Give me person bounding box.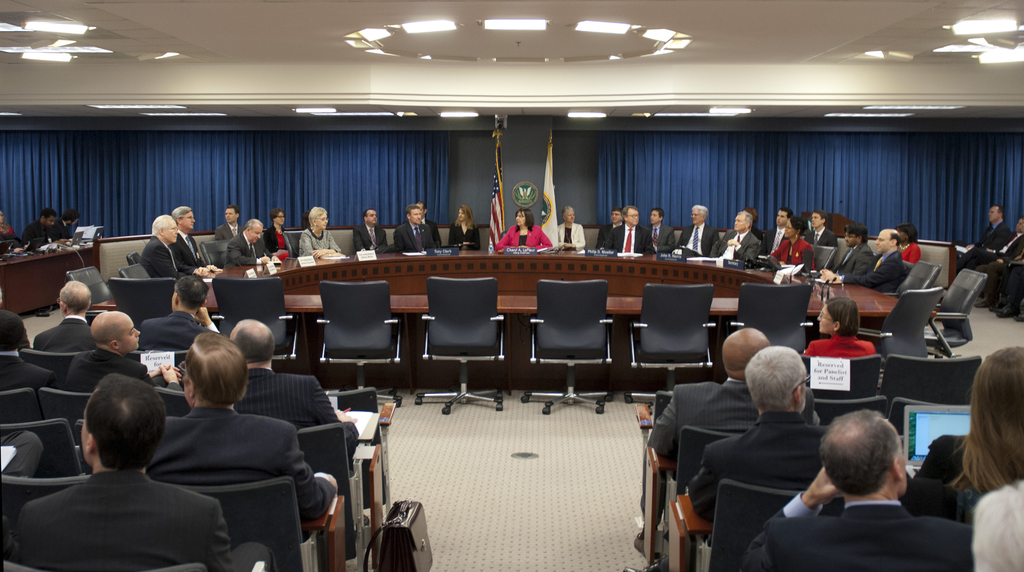
locate(831, 225, 877, 277).
